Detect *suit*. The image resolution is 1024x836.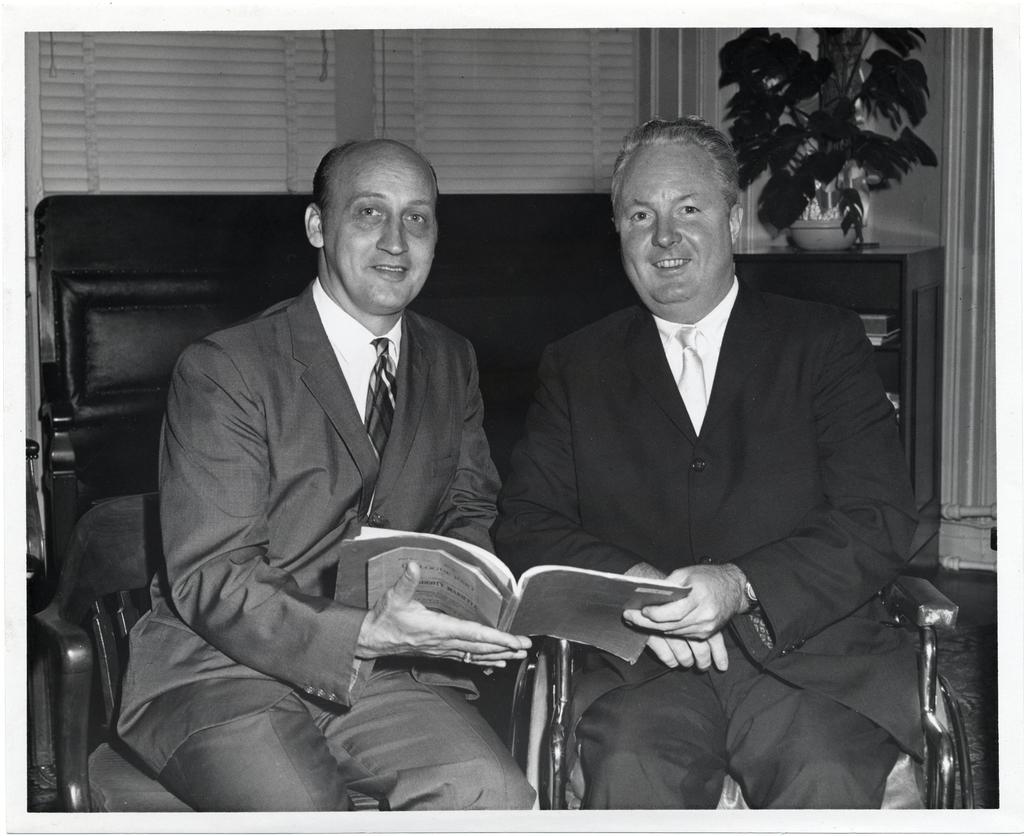
96 146 547 819.
